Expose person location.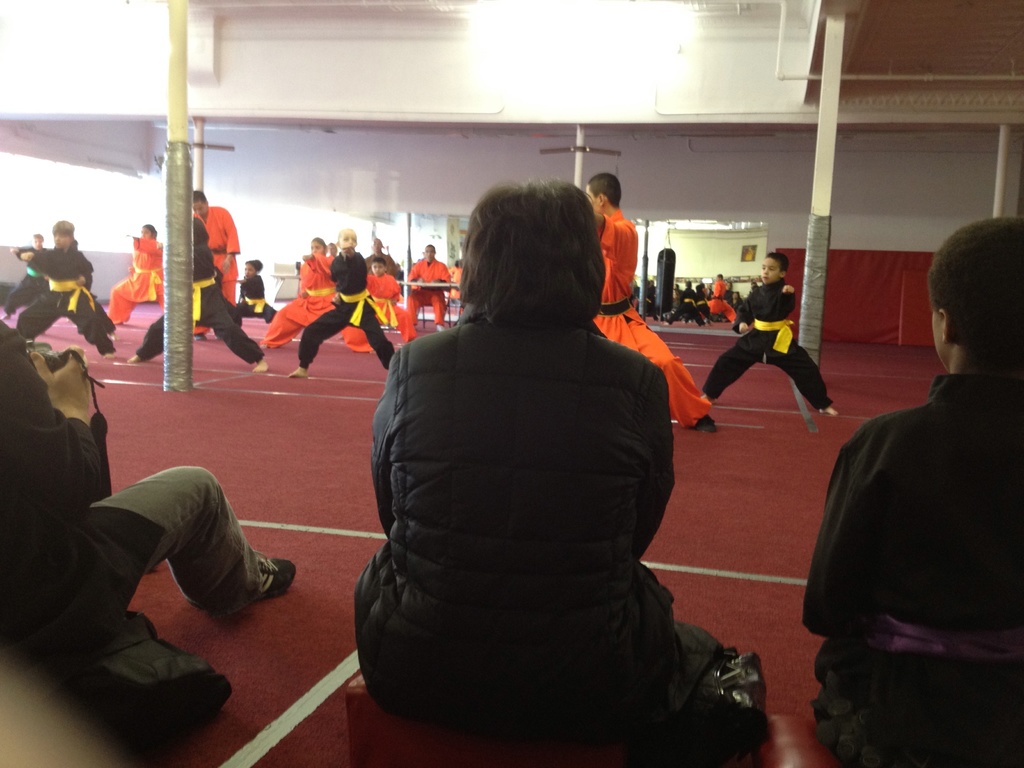
Exposed at left=258, top=233, right=367, bottom=355.
